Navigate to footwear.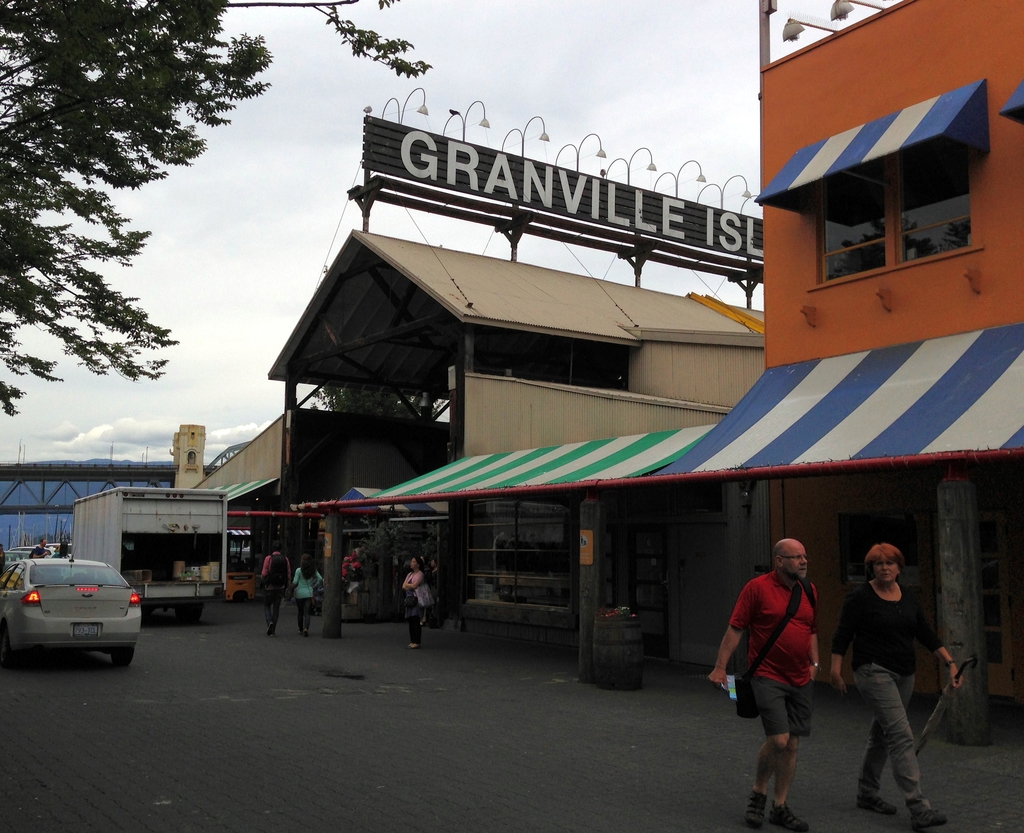
Navigation target: (left=303, top=626, right=310, bottom=639).
